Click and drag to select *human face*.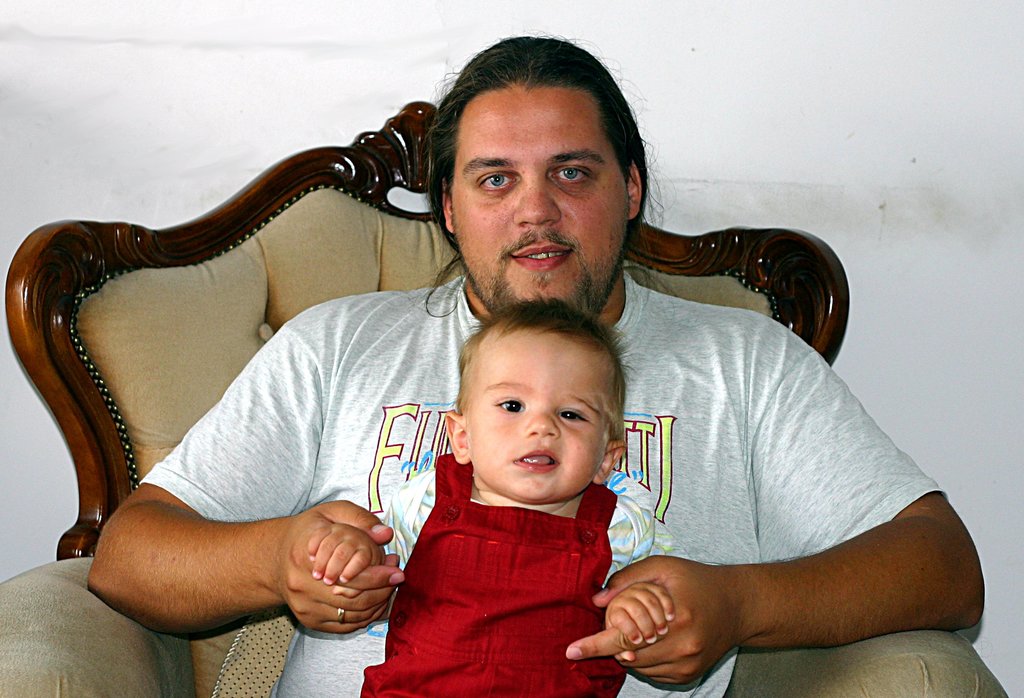
Selection: rect(467, 327, 616, 509).
